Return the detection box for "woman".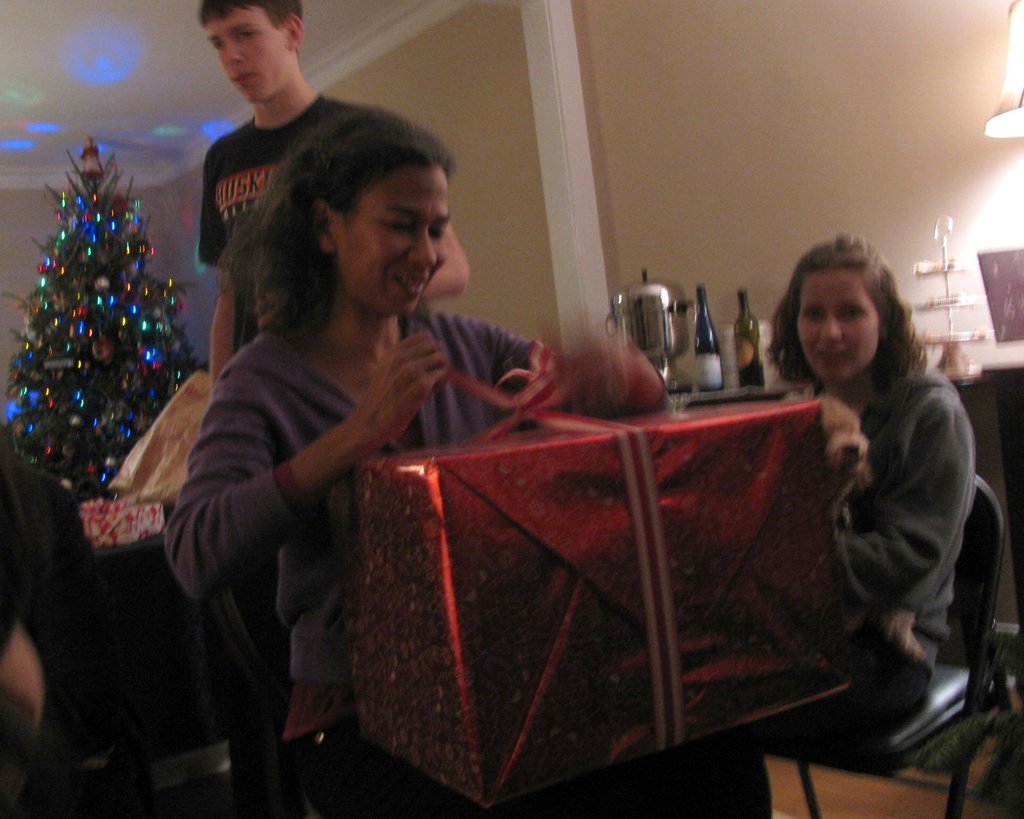
{"x1": 702, "y1": 220, "x2": 984, "y2": 818}.
